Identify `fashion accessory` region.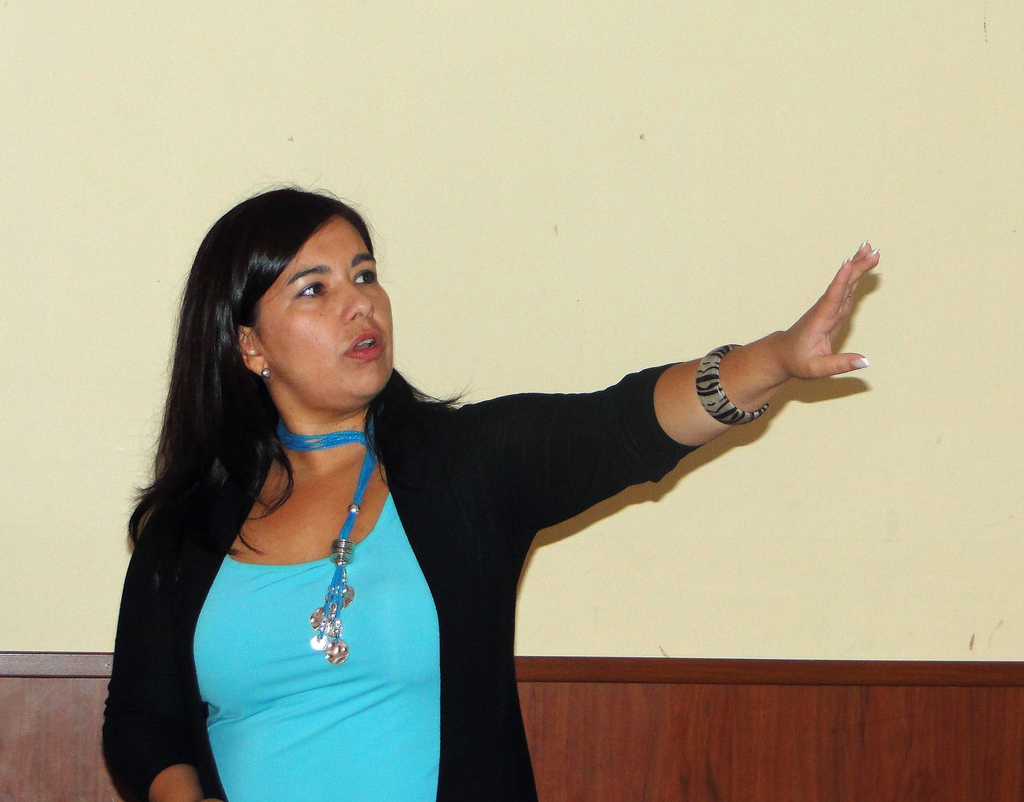
Region: 259/367/269/379.
